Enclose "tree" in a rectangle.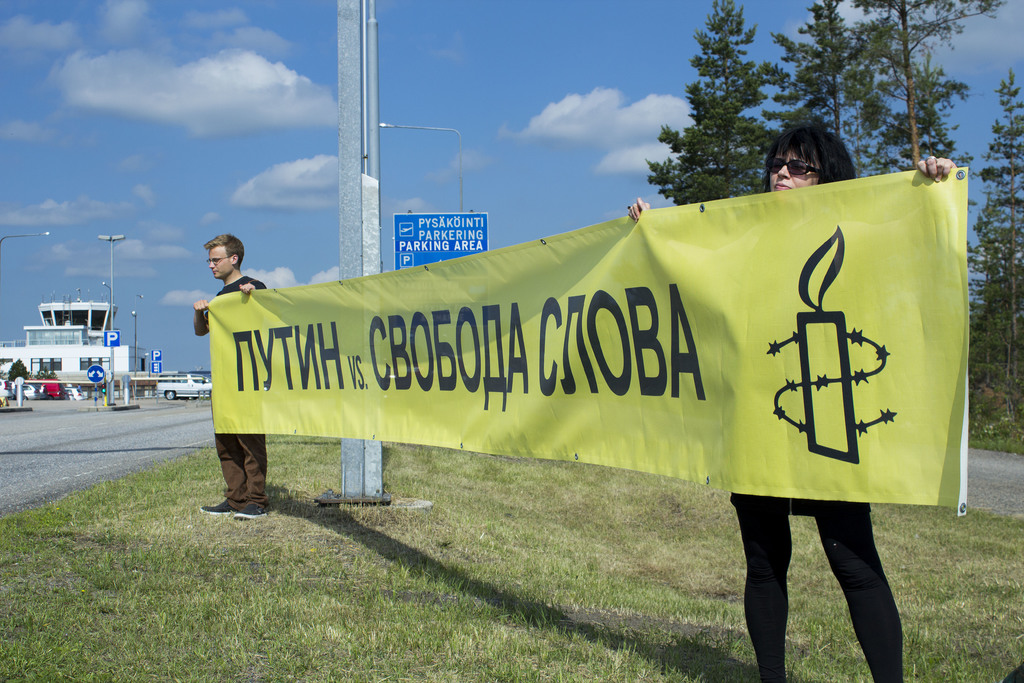
(969, 62, 1023, 445).
